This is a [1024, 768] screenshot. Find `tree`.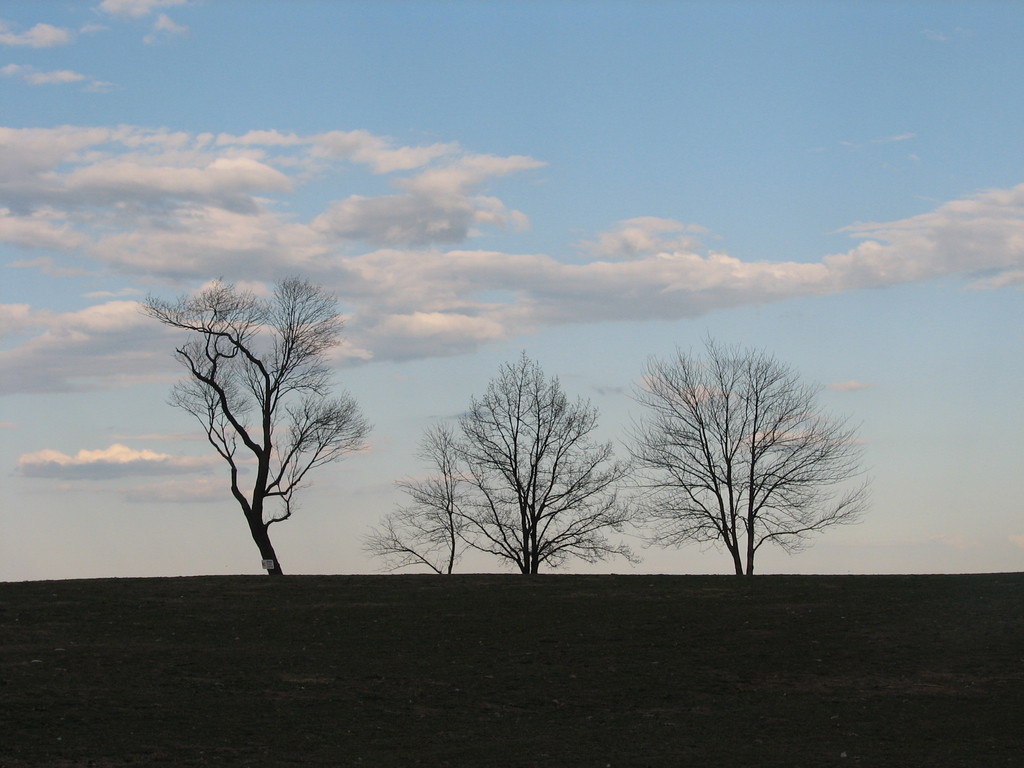
Bounding box: BBox(359, 422, 498, 573).
